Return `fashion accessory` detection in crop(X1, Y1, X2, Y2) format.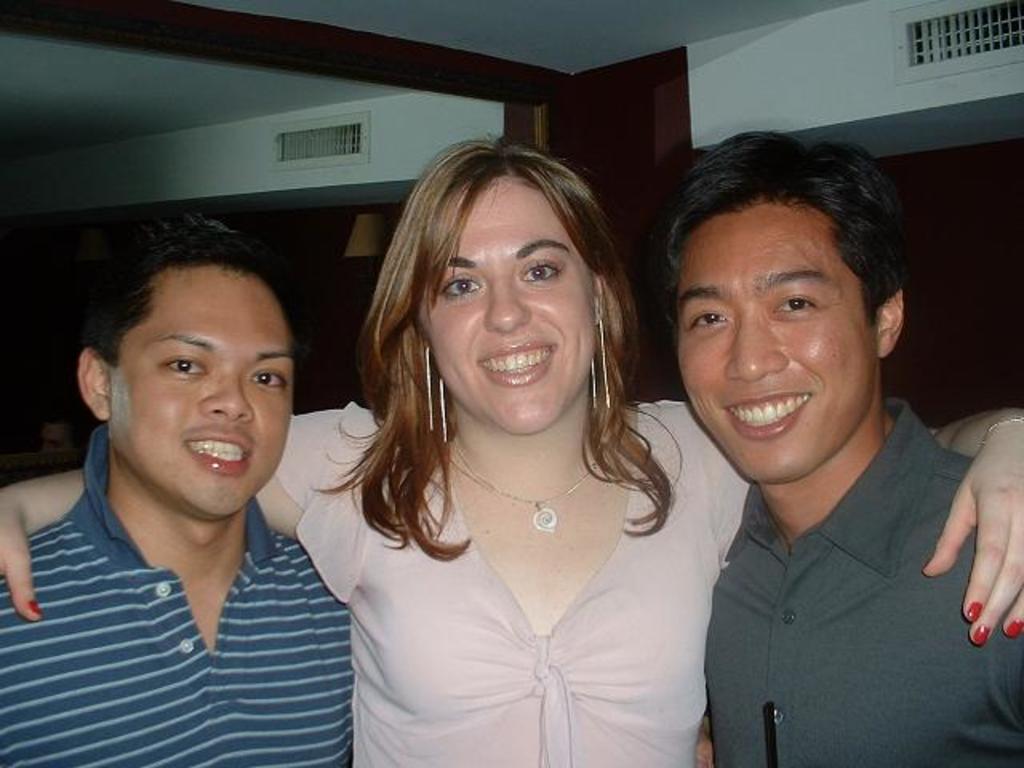
crop(448, 432, 603, 534).
